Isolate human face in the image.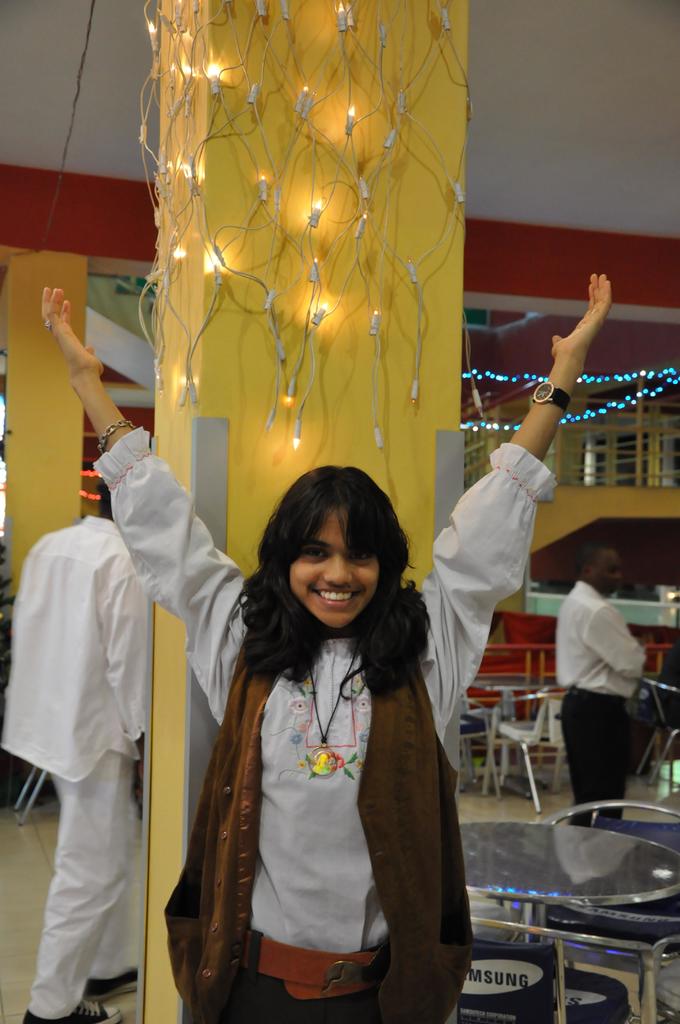
Isolated region: <bbox>595, 554, 624, 593</bbox>.
